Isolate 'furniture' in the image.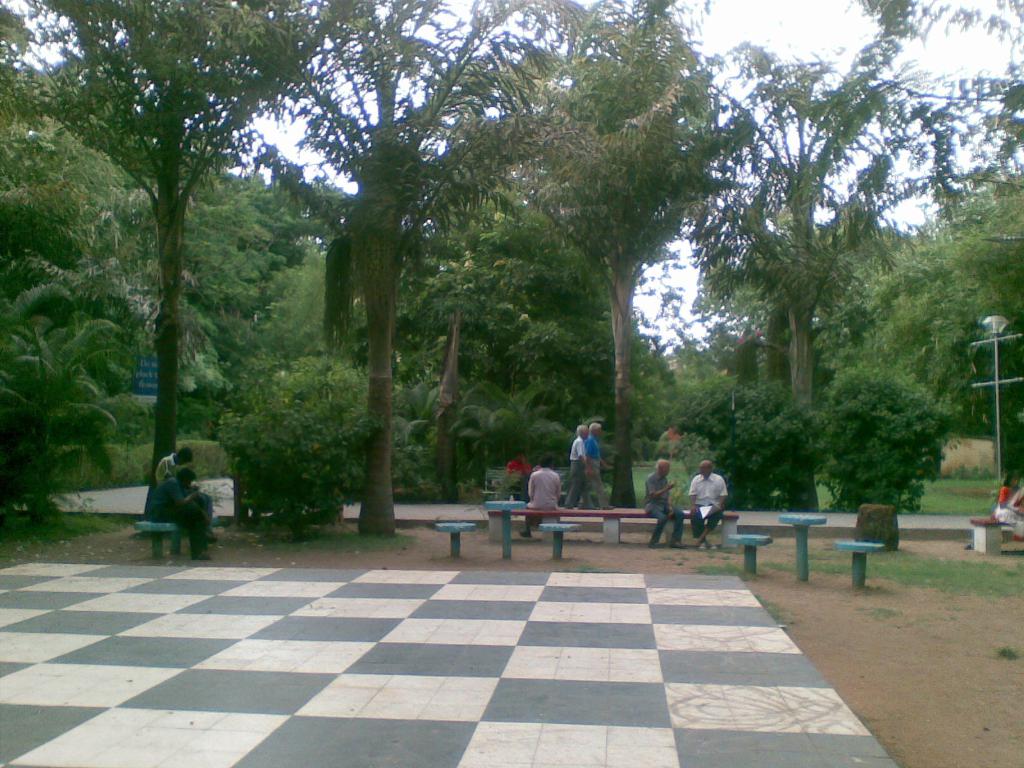
Isolated region: bbox=(480, 501, 530, 553).
